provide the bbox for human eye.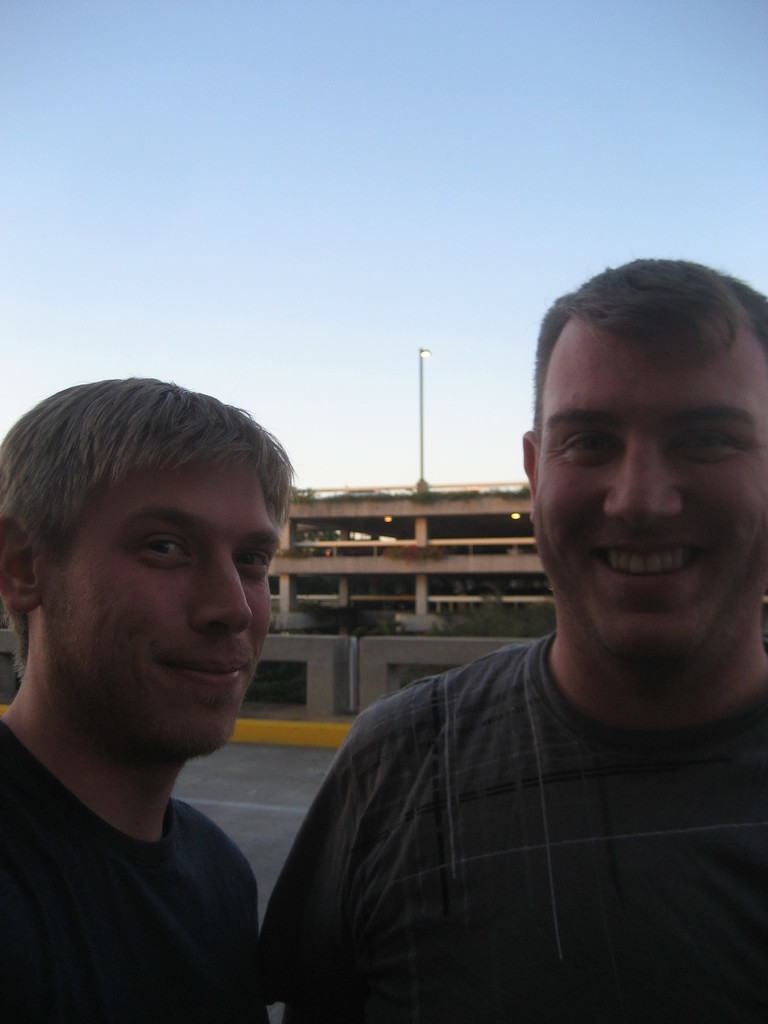
[x1=233, y1=545, x2=271, y2=580].
